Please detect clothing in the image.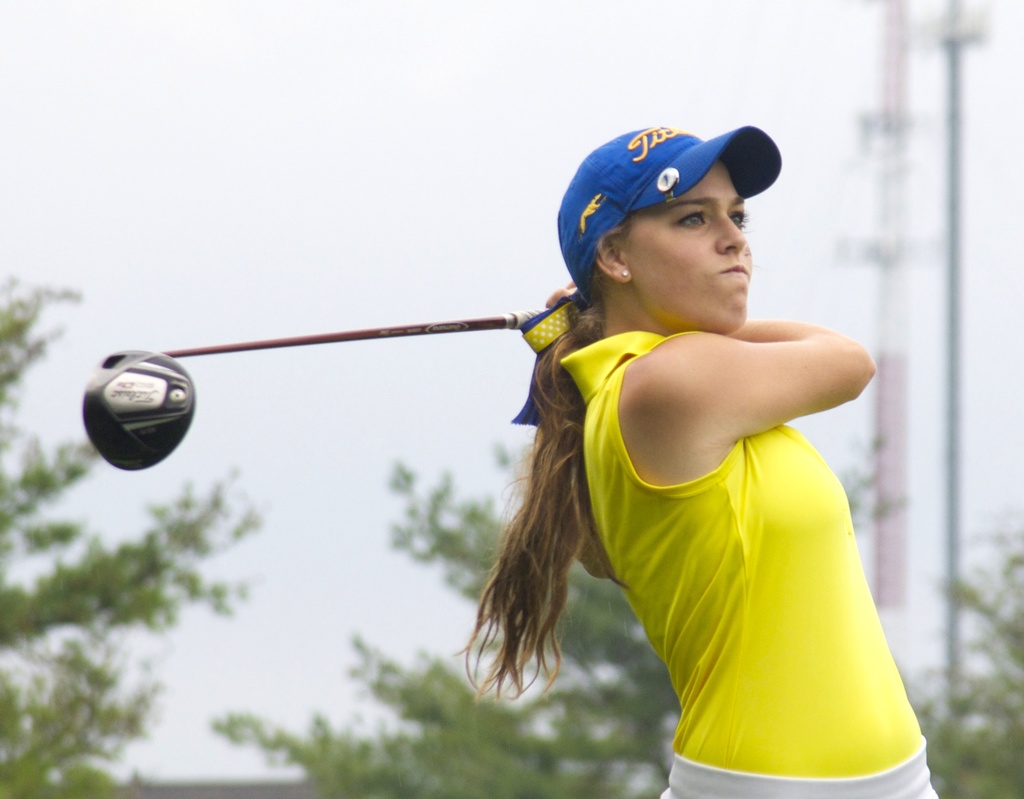
<bbox>548, 269, 909, 779</bbox>.
